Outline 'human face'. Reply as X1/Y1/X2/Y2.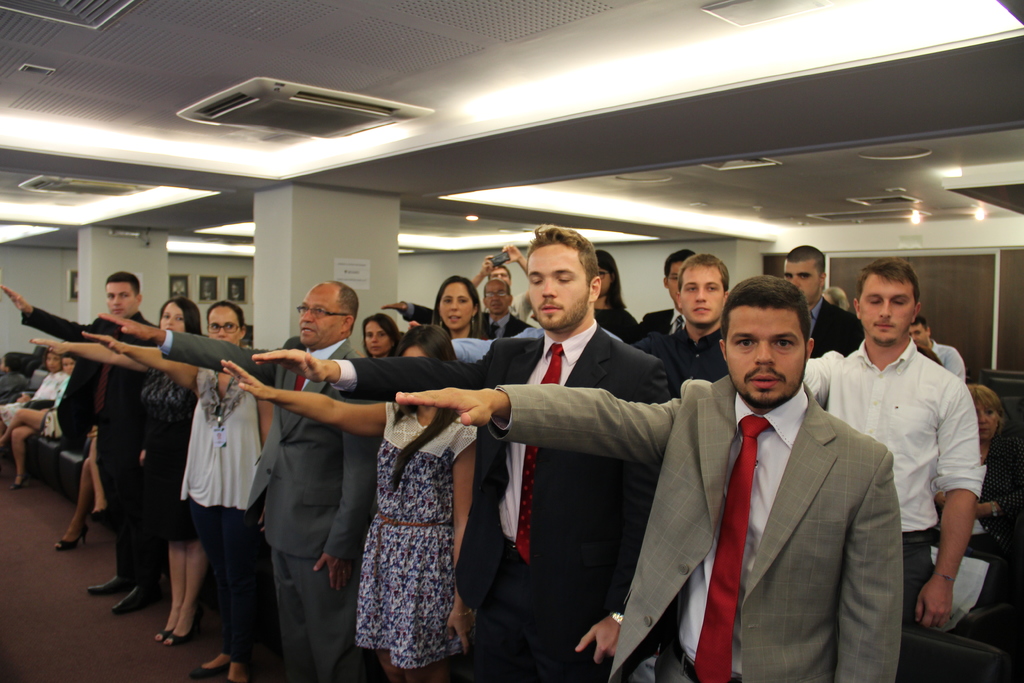
209/304/243/345.
